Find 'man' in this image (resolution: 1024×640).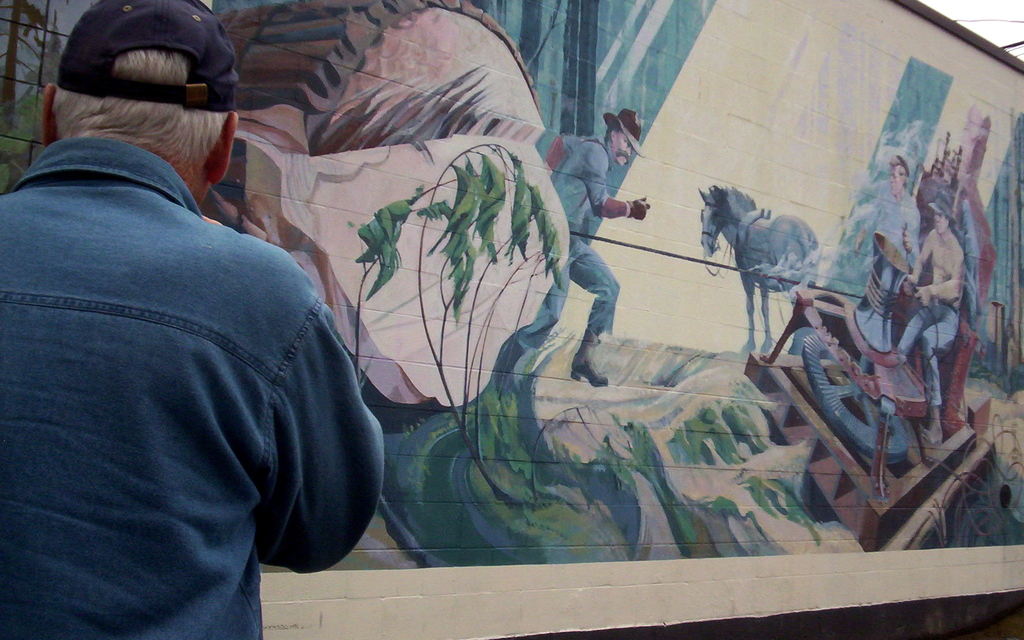
1:0:355:637.
